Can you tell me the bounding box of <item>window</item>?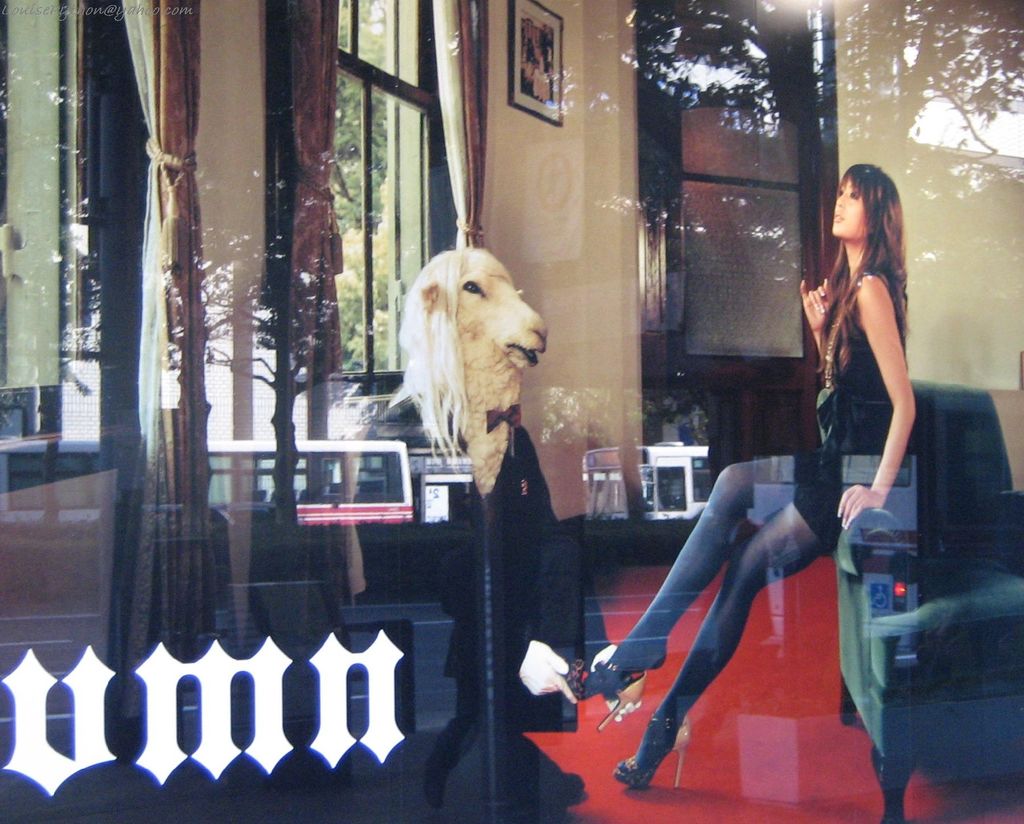
[x1=339, y1=66, x2=367, y2=373].
